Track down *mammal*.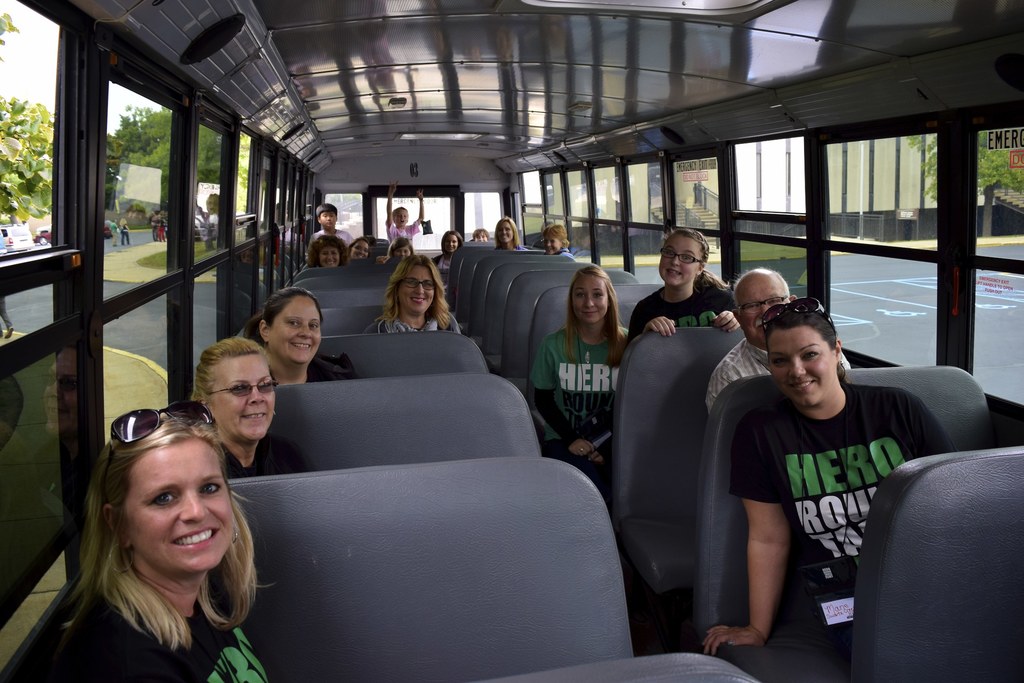
Tracked to x1=529 y1=264 x2=637 y2=465.
